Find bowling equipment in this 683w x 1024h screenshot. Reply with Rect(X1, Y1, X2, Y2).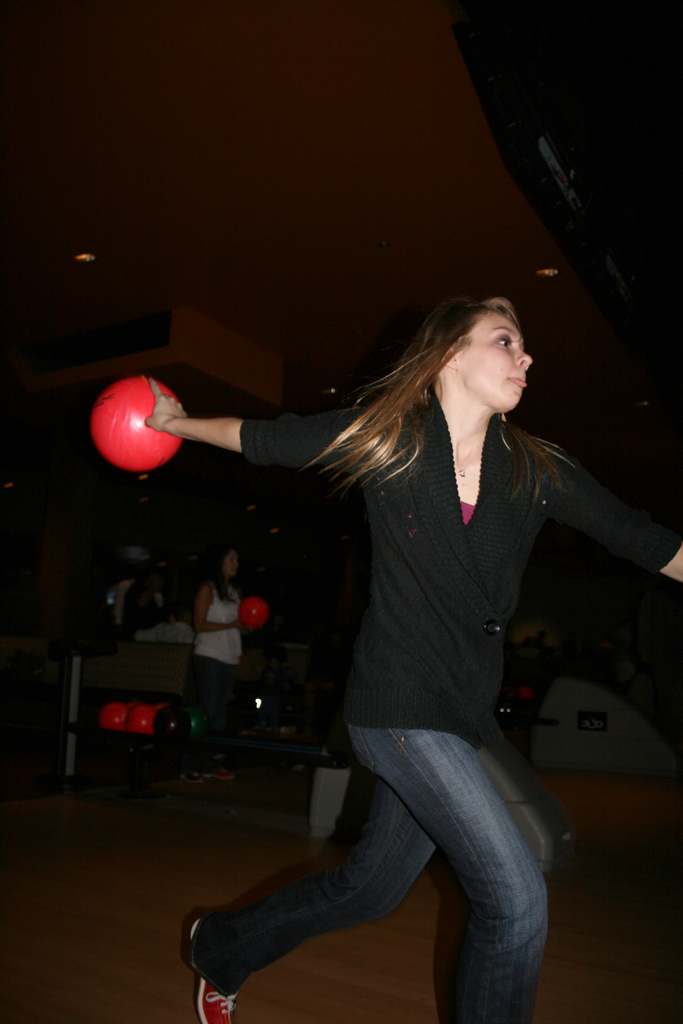
Rect(242, 593, 268, 624).
